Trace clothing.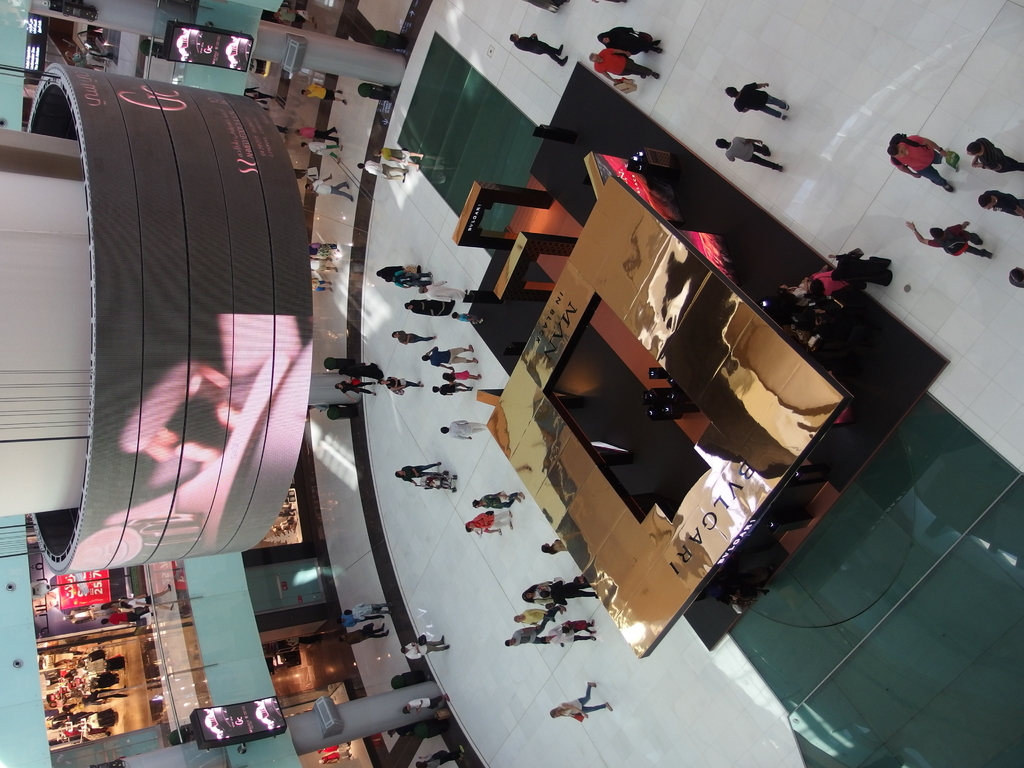
Traced to region(732, 83, 785, 116).
